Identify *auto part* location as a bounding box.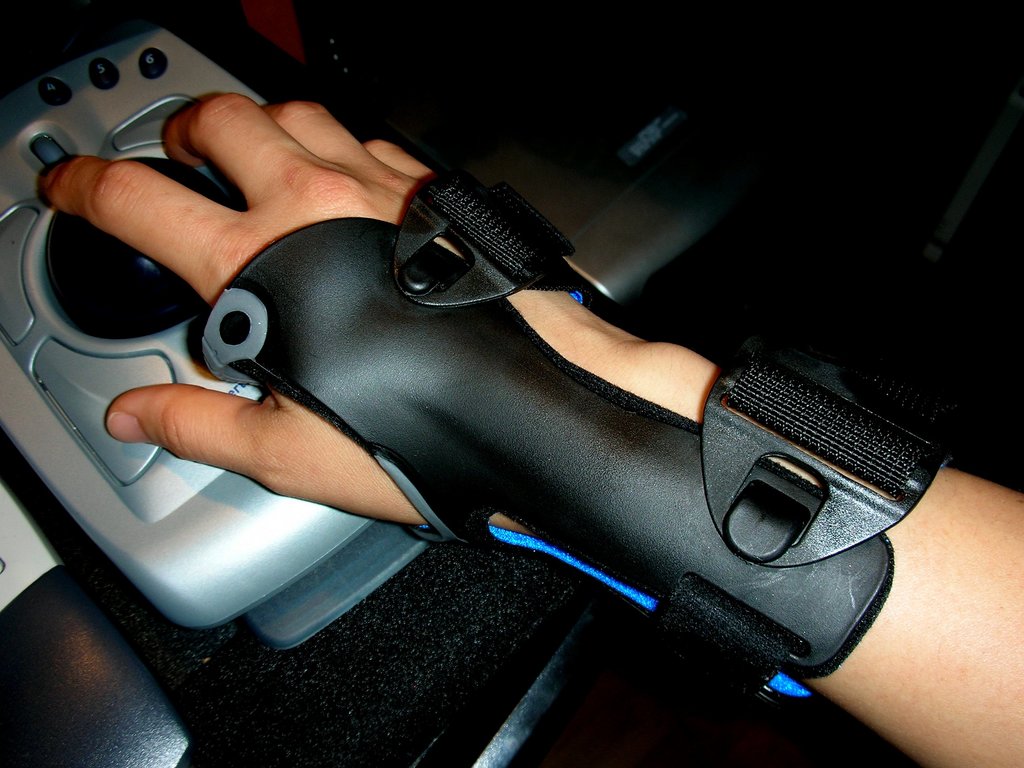
(0,24,506,661).
